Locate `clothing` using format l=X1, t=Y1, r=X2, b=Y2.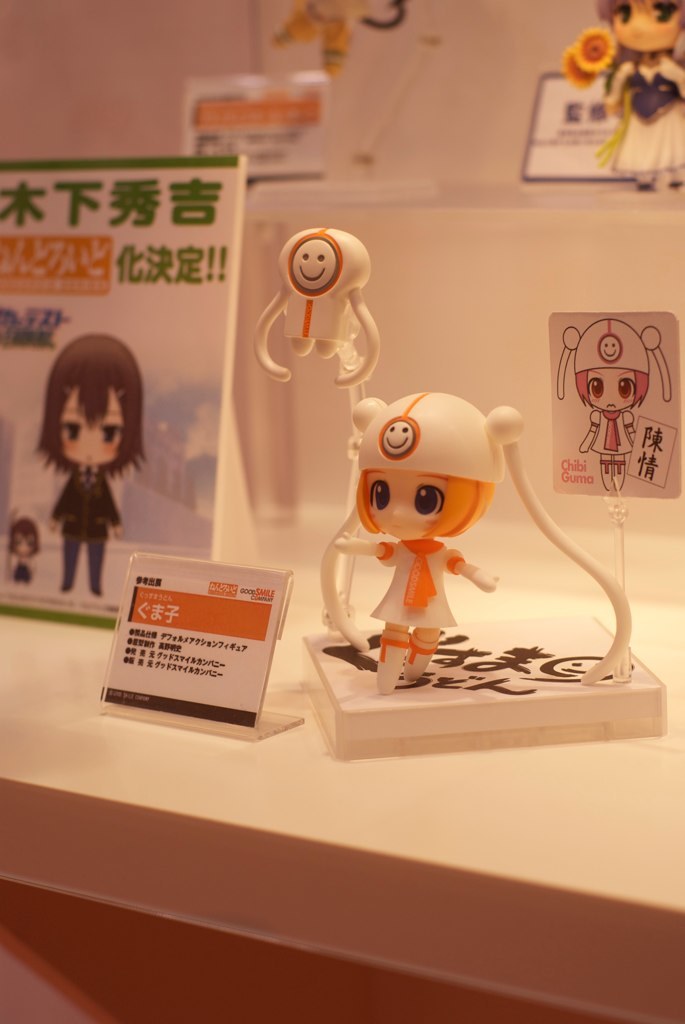
l=7, t=553, r=37, b=588.
